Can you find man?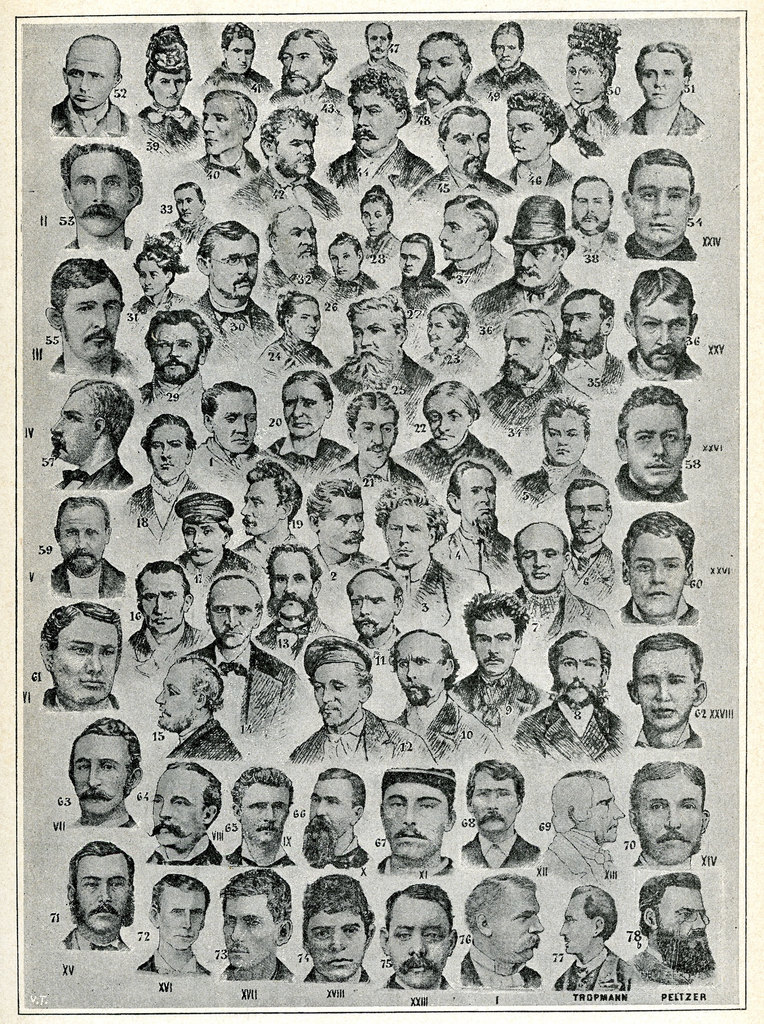
Yes, bounding box: x1=253 y1=541 x2=336 y2=665.
